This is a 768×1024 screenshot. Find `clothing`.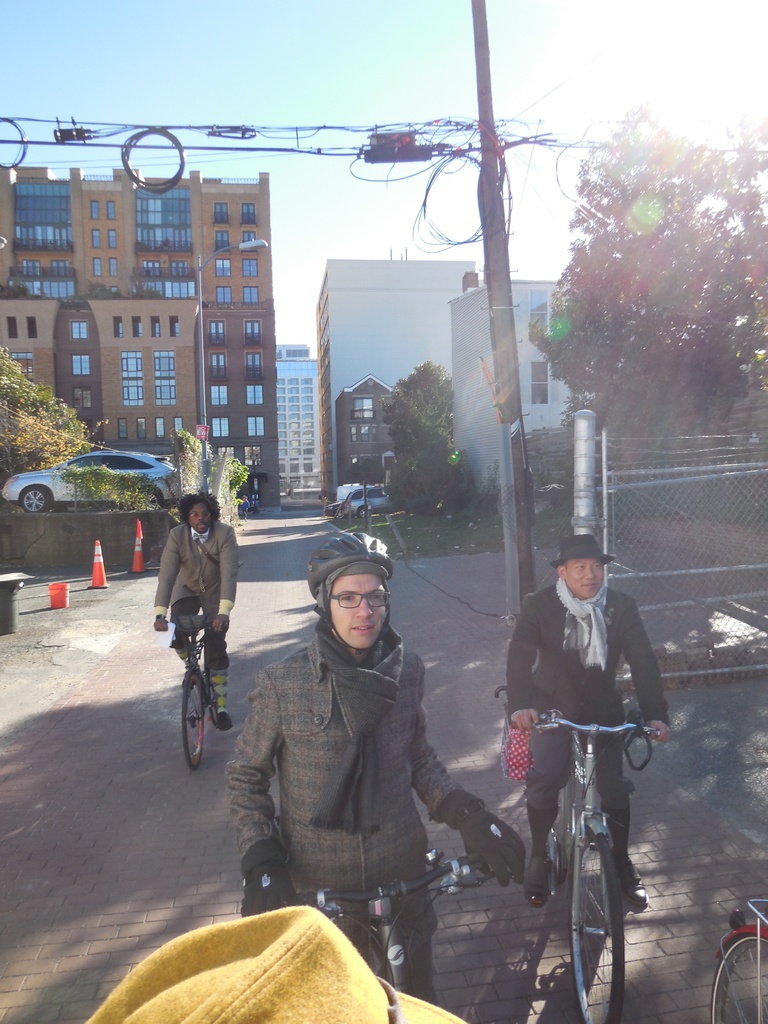
Bounding box: [150, 519, 236, 719].
